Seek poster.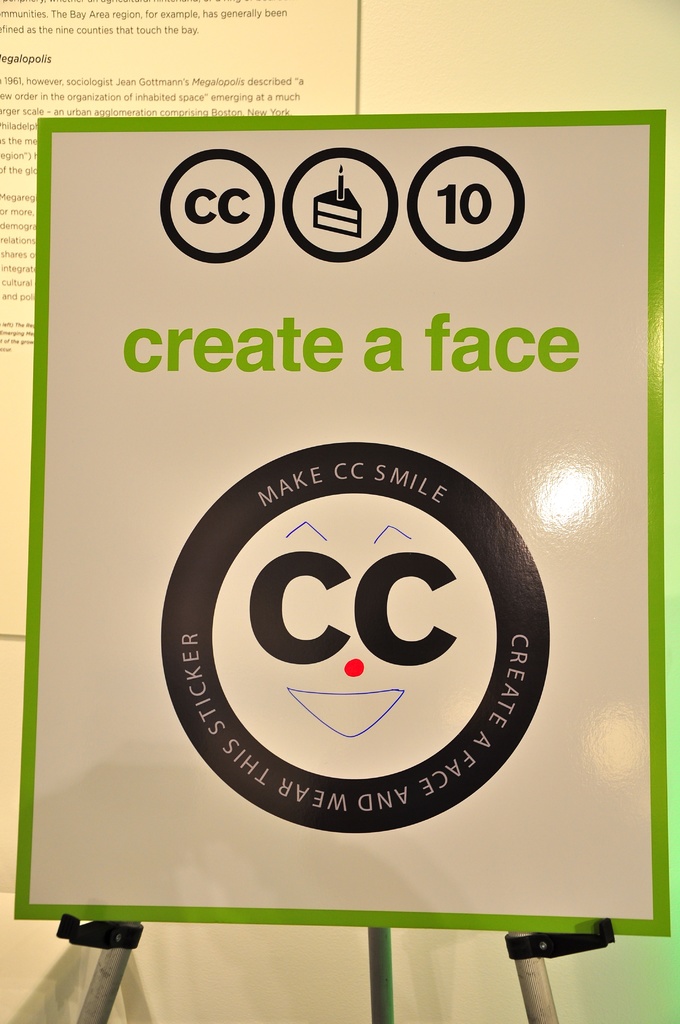
[14,112,674,932].
